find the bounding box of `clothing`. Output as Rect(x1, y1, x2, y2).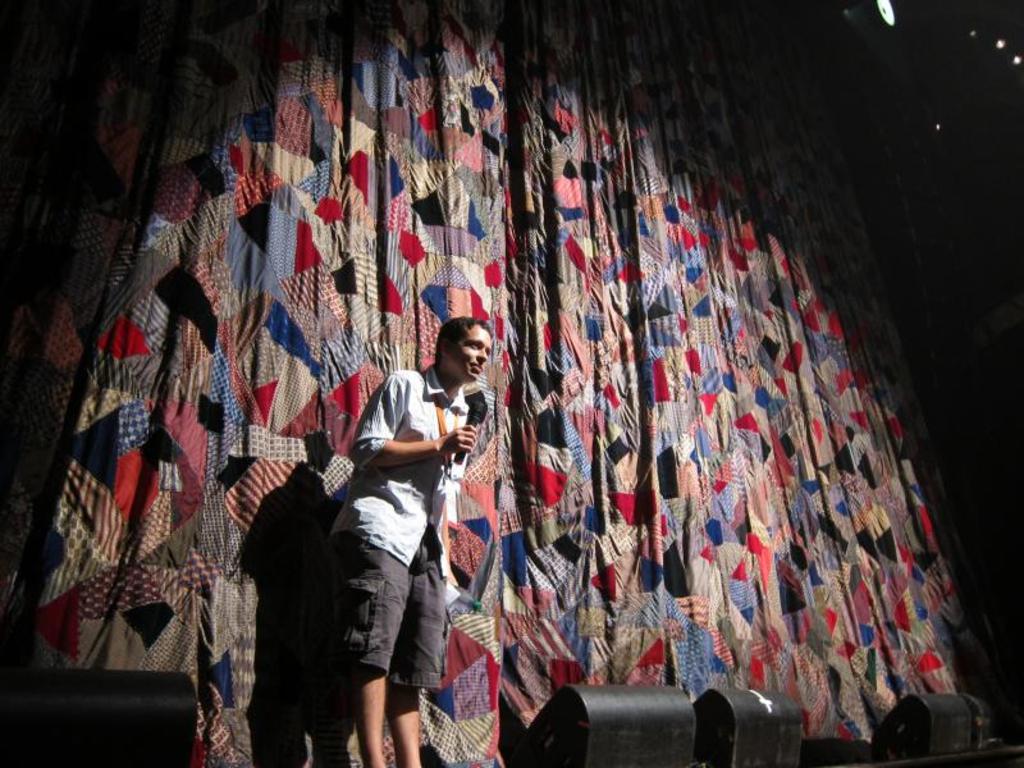
Rect(337, 365, 468, 694).
